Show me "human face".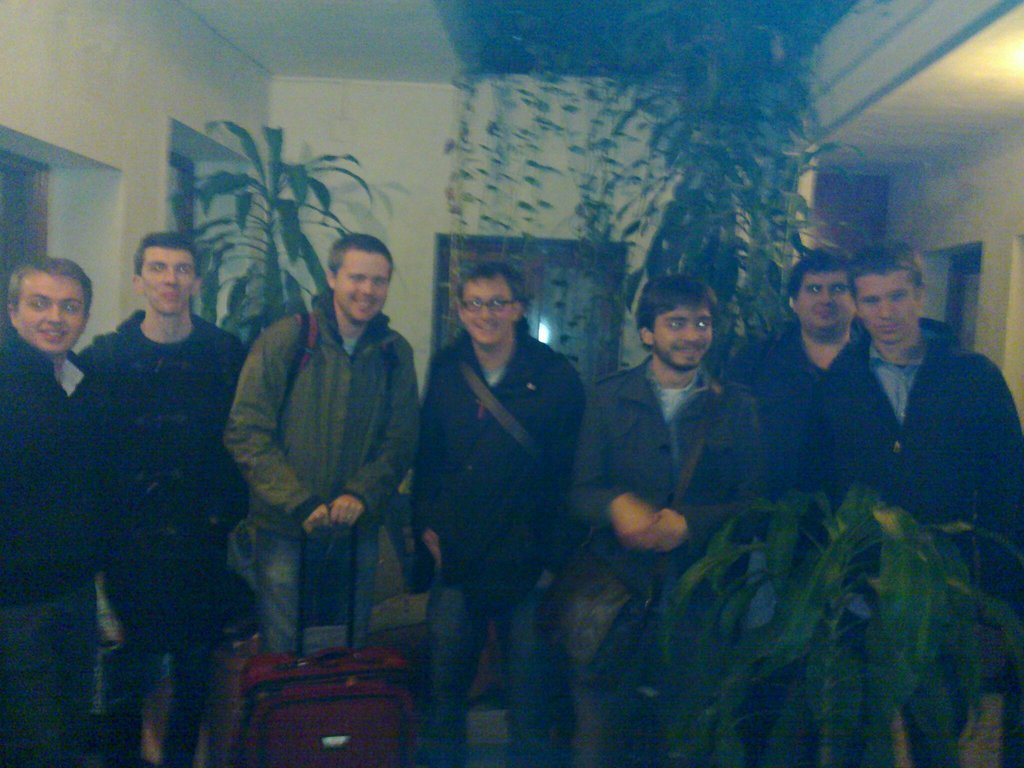
"human face" is here: locate(853, 270, 920, 343).
